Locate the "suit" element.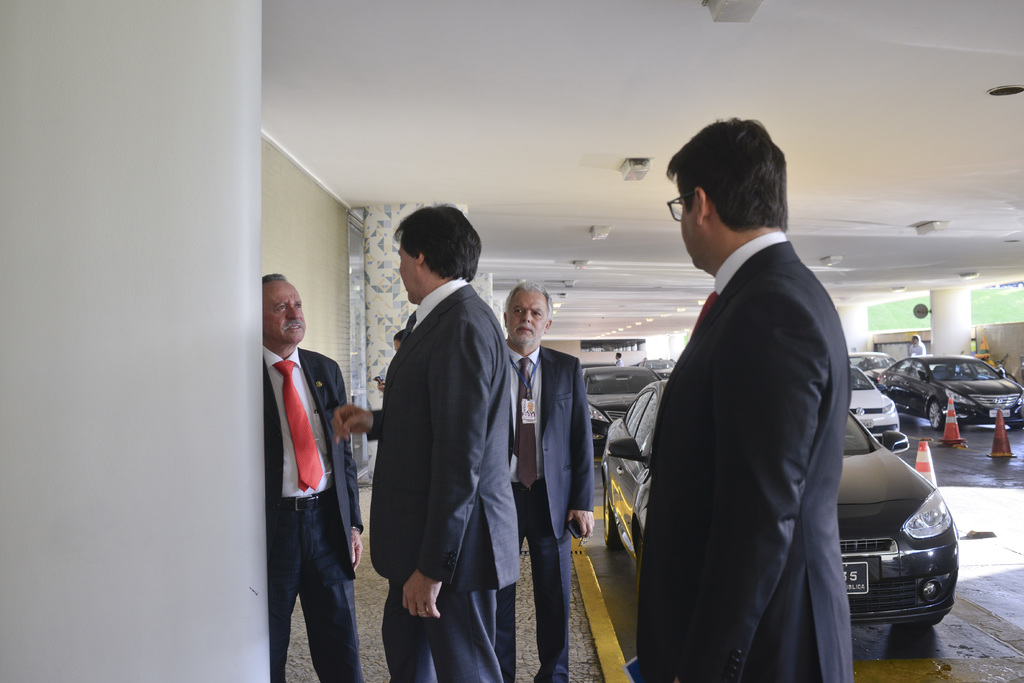
Element bbox: left=361, top=275, right=520, bottom=682.
